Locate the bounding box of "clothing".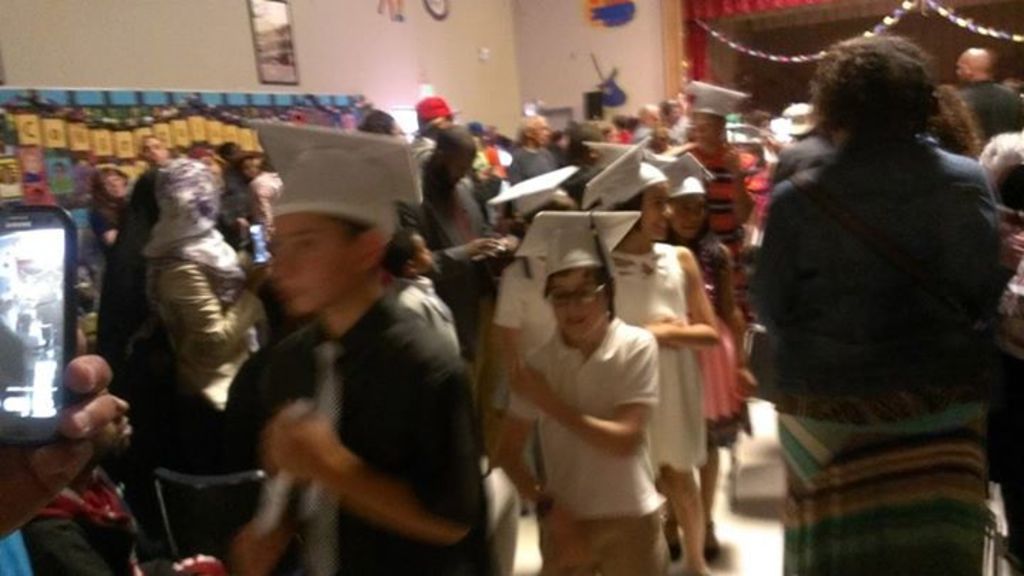
Bounding box: [249, 174, 286, 228].
